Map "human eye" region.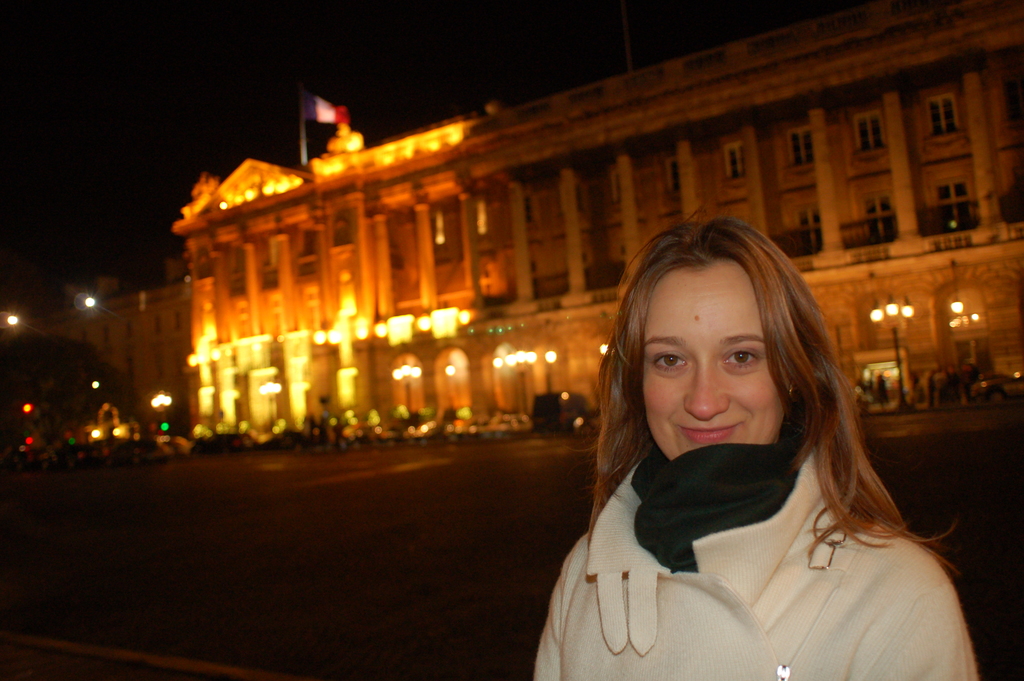
Mapped to Rect(652, 350, 687, 378).
